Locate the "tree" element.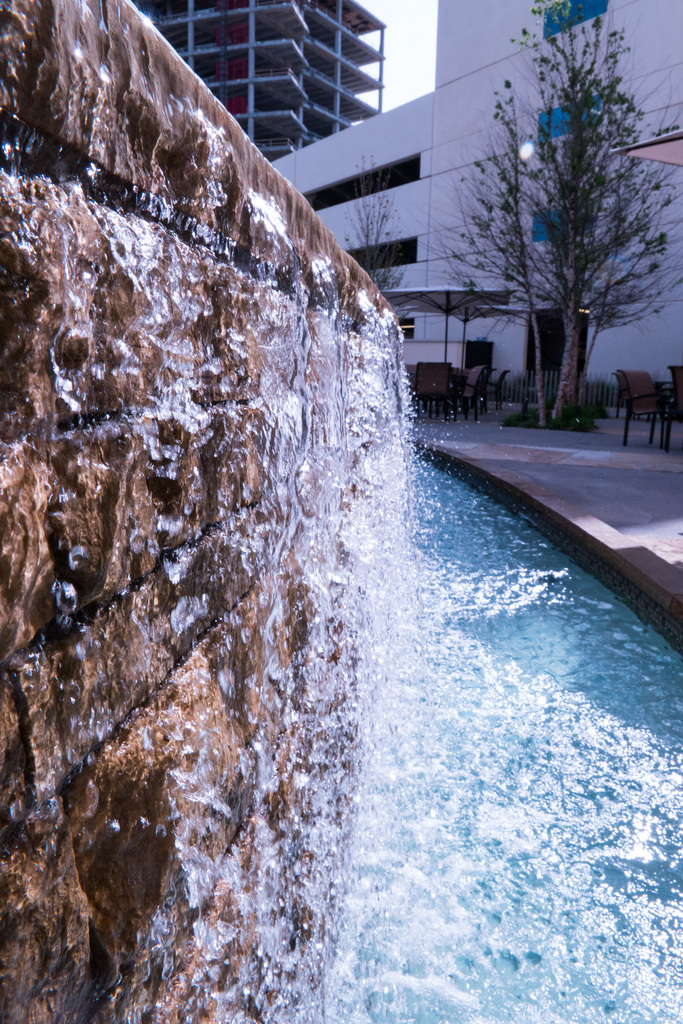
Element bbox: select_region(362, 156, 395, 291).
